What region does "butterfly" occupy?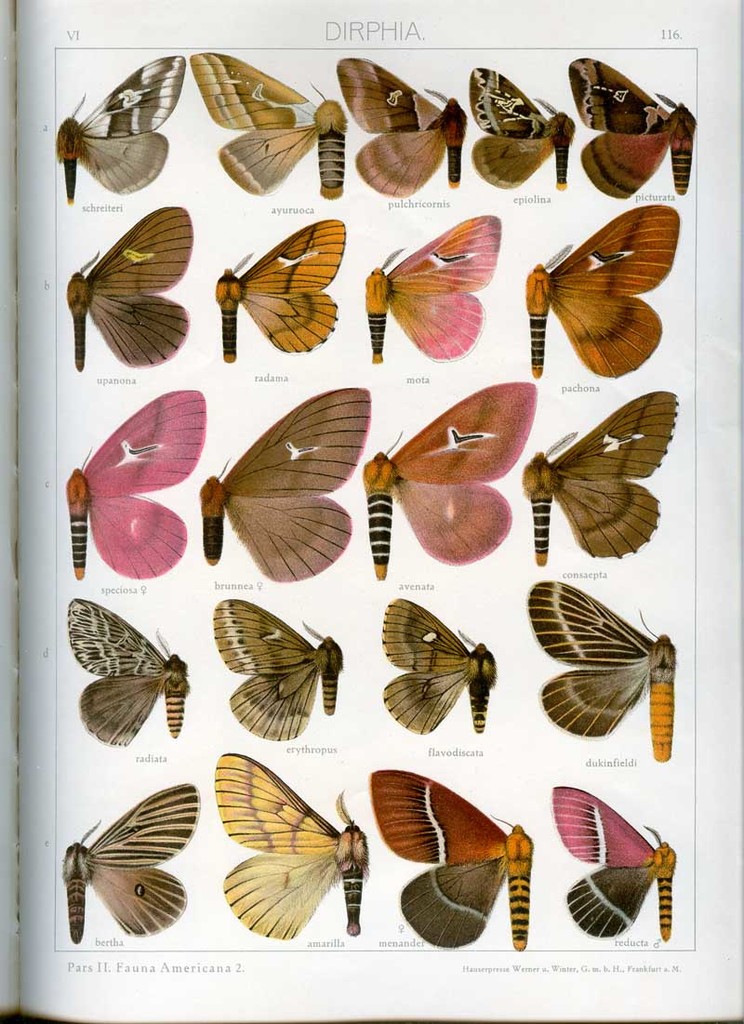
bbox=[564, 56, 697, 199].
